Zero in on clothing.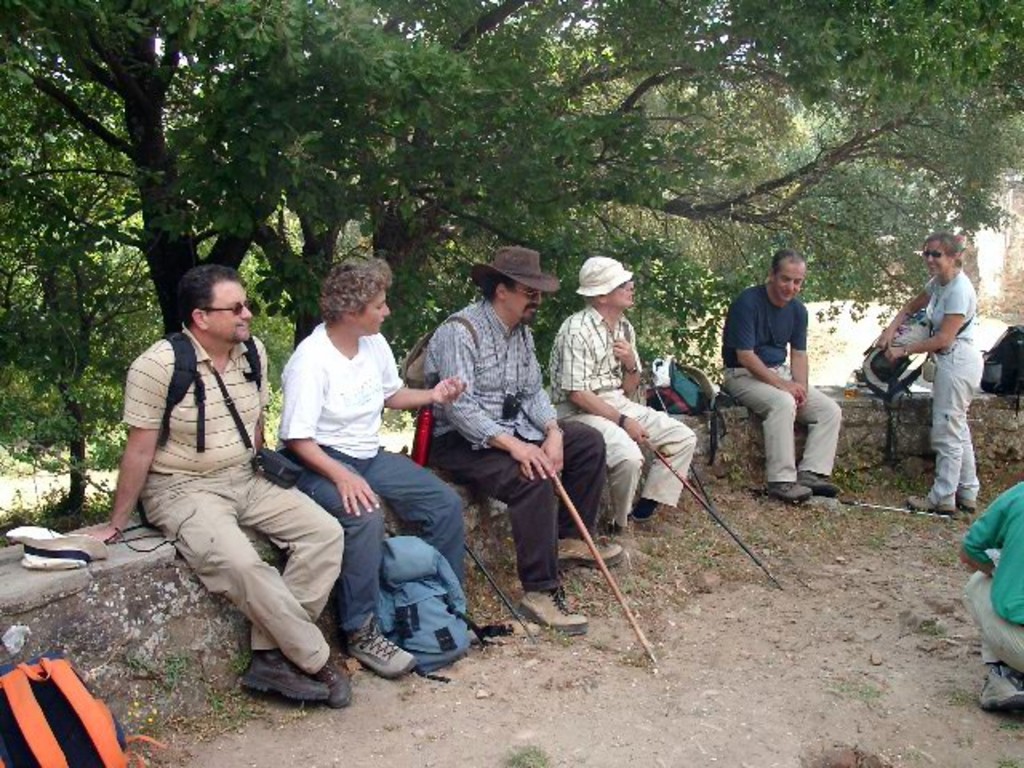
Zeroed in: box(272, 312, 474, 627).
